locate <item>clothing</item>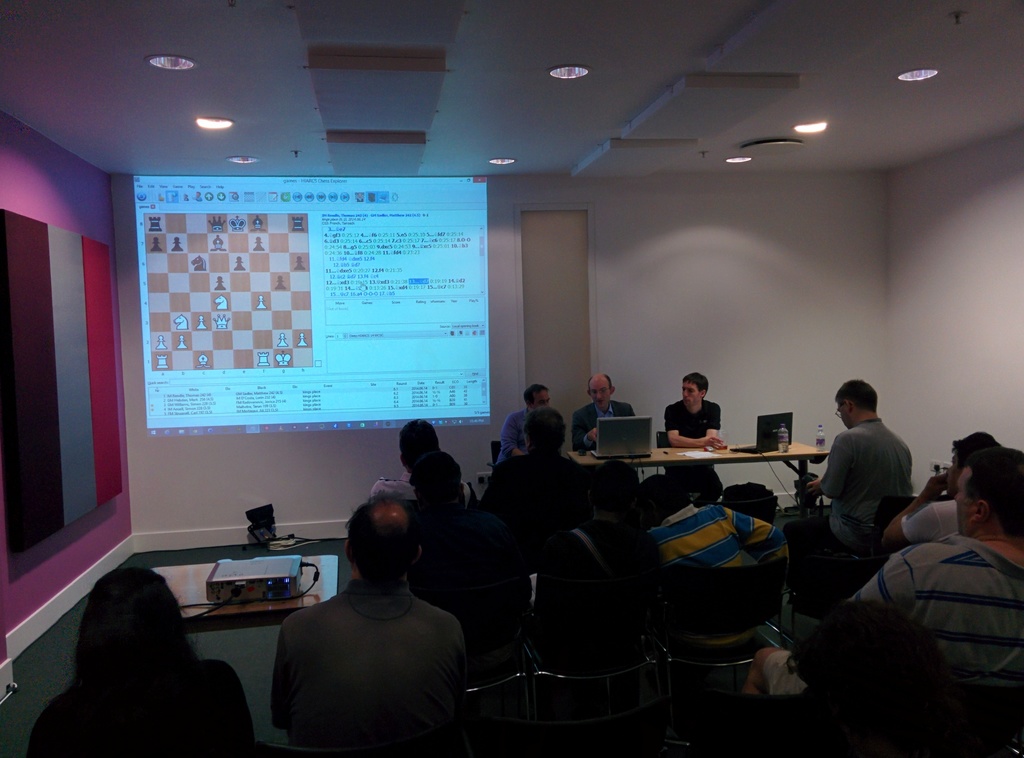
[left=573, top=400, right=642, bottom=483]
